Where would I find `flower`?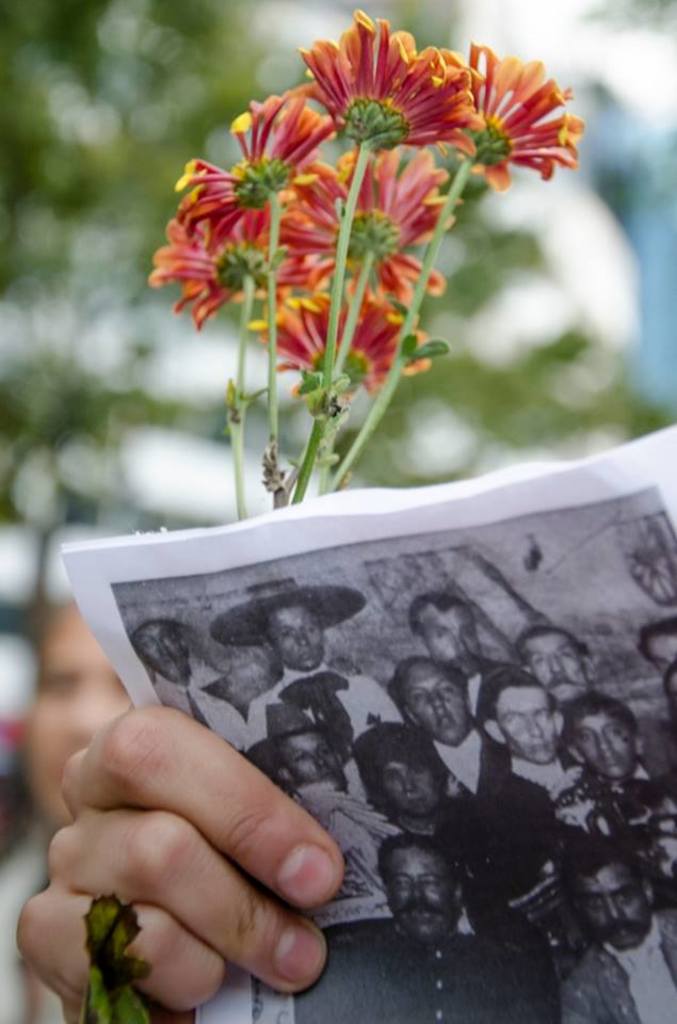
At x1=168 y1=85 x2=336 y2=256.
